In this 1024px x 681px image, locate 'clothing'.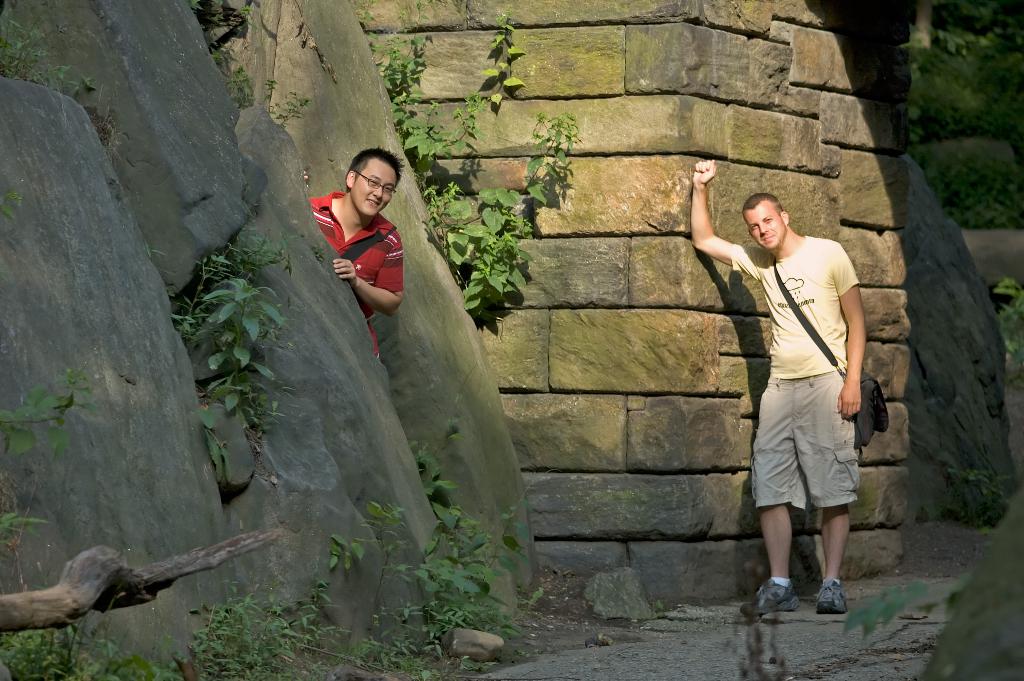
Bounding box: box=[326, 186, 406, 309].
